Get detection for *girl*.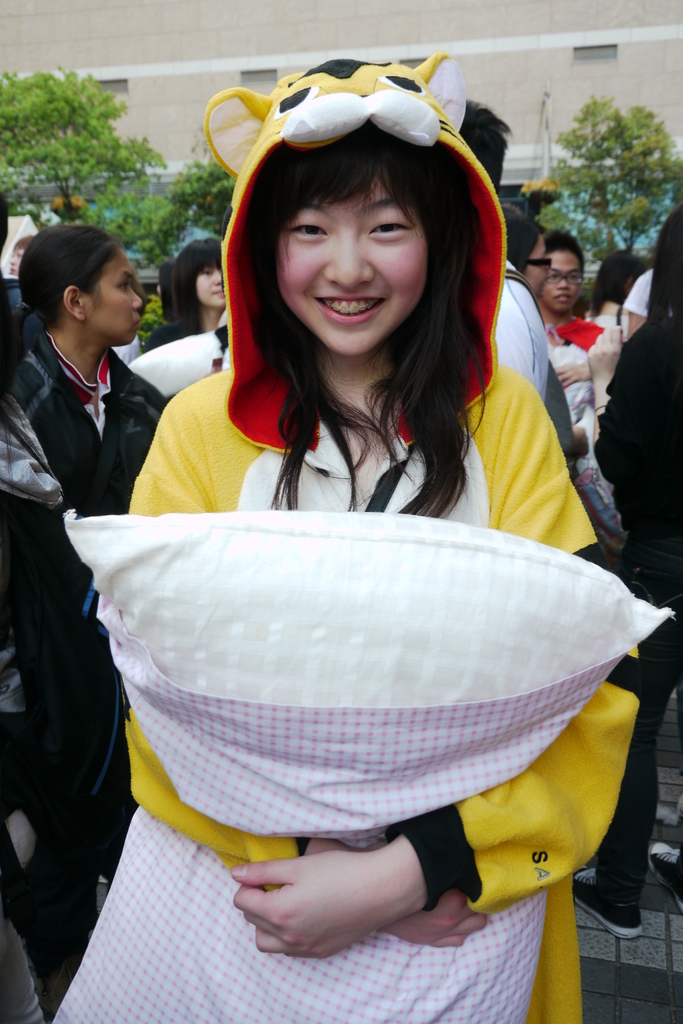
Detection: (54,54,646,1020).
